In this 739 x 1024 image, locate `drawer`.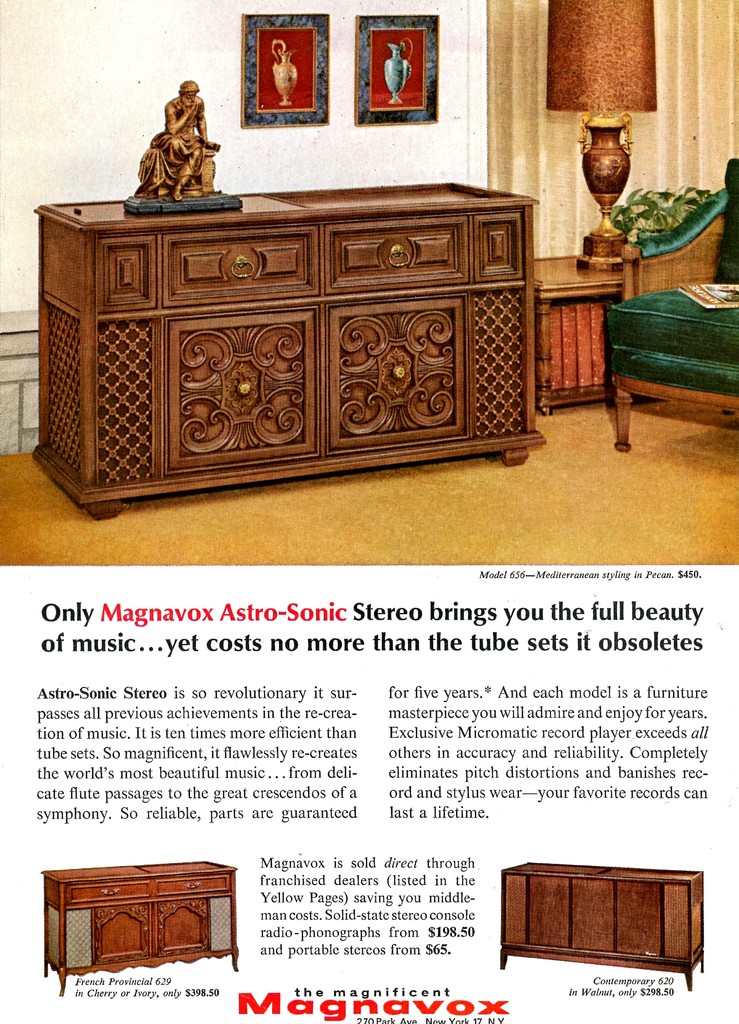
Bounding box: left=171, top=239, right=308, bottom=301.
